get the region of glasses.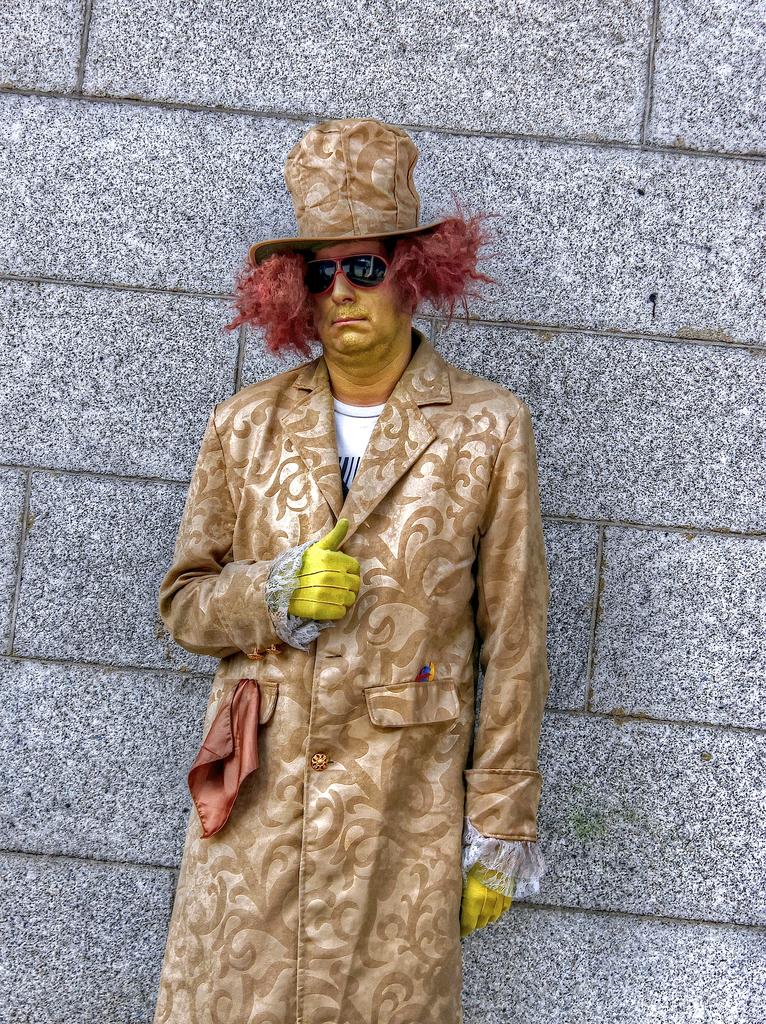
pyautogui.locateOnScreen(295, 252, 390, 300).
